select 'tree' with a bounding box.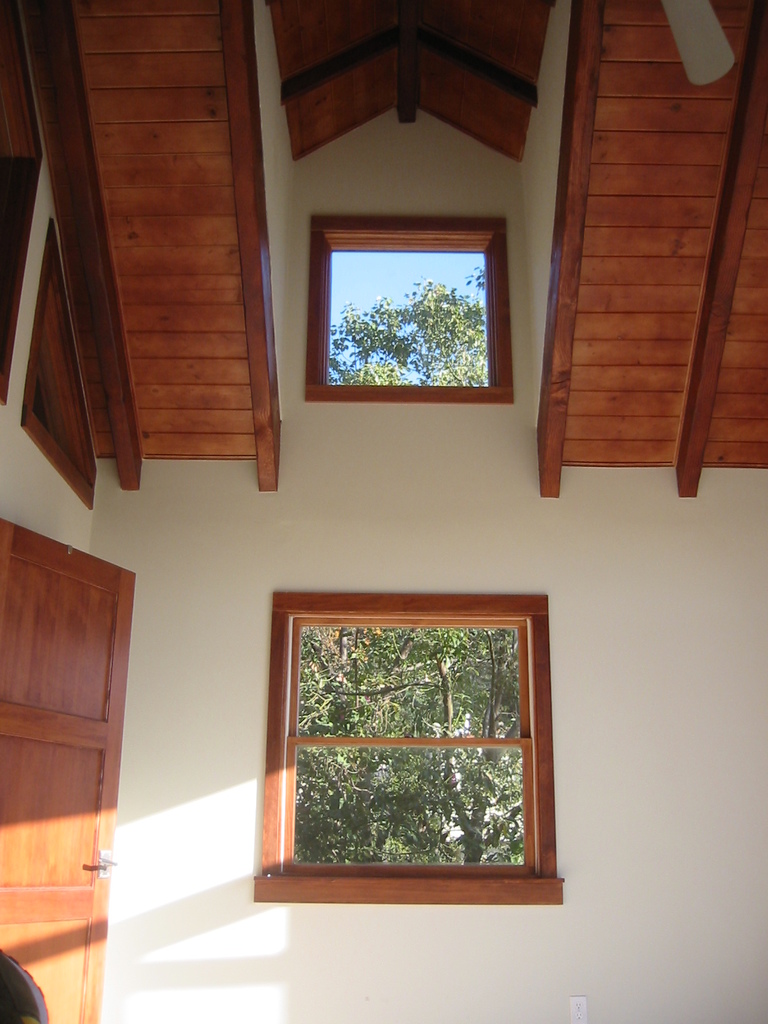
region(329, 267, 492, 384).
